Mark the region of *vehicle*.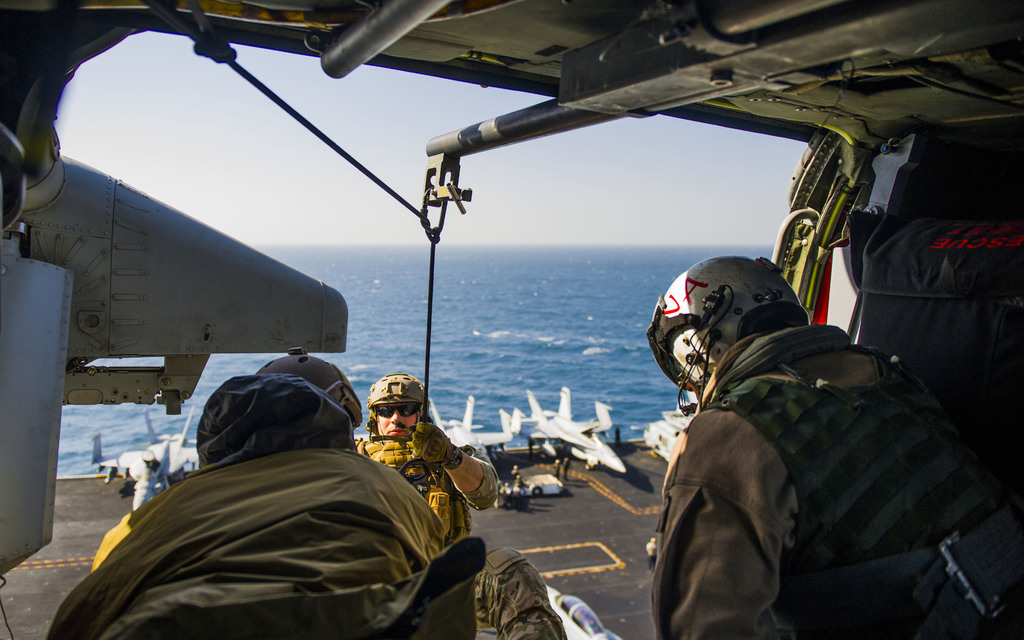
Region: 0:0:1023:639.
